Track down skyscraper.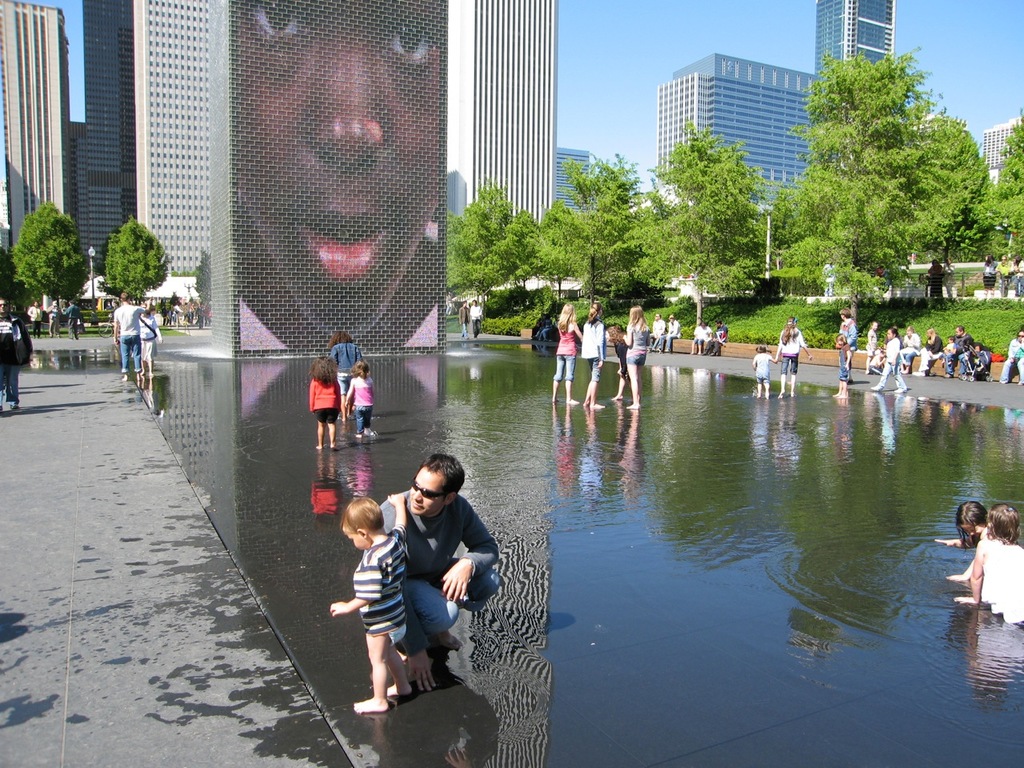
Tracked to [553,147,599,211].
